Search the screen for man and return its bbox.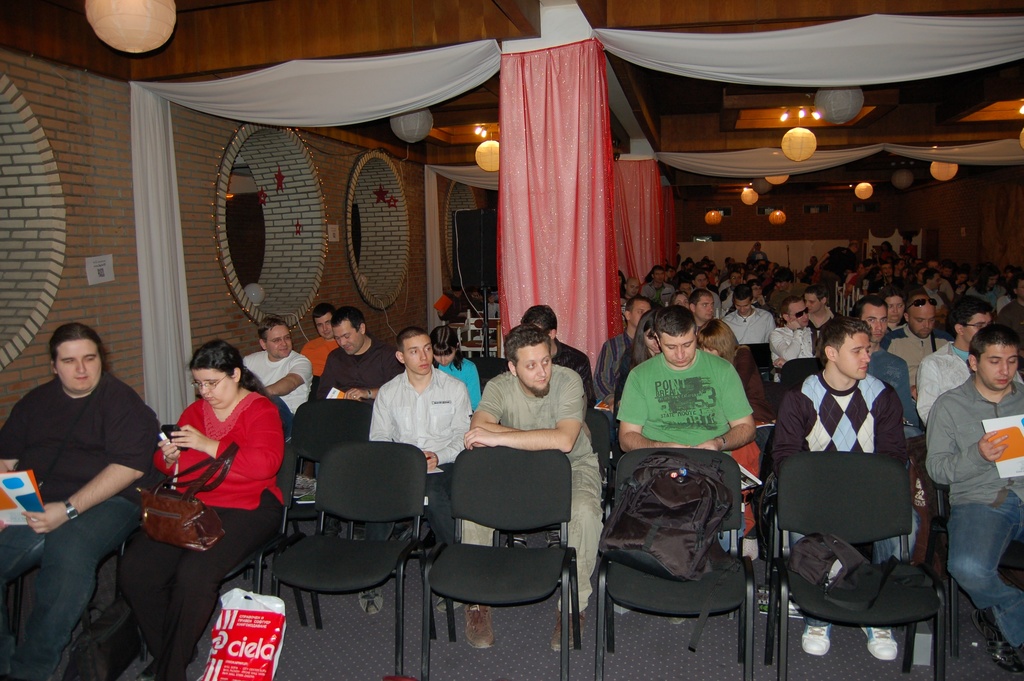
Found: crop(748, 240, 769, 261).
